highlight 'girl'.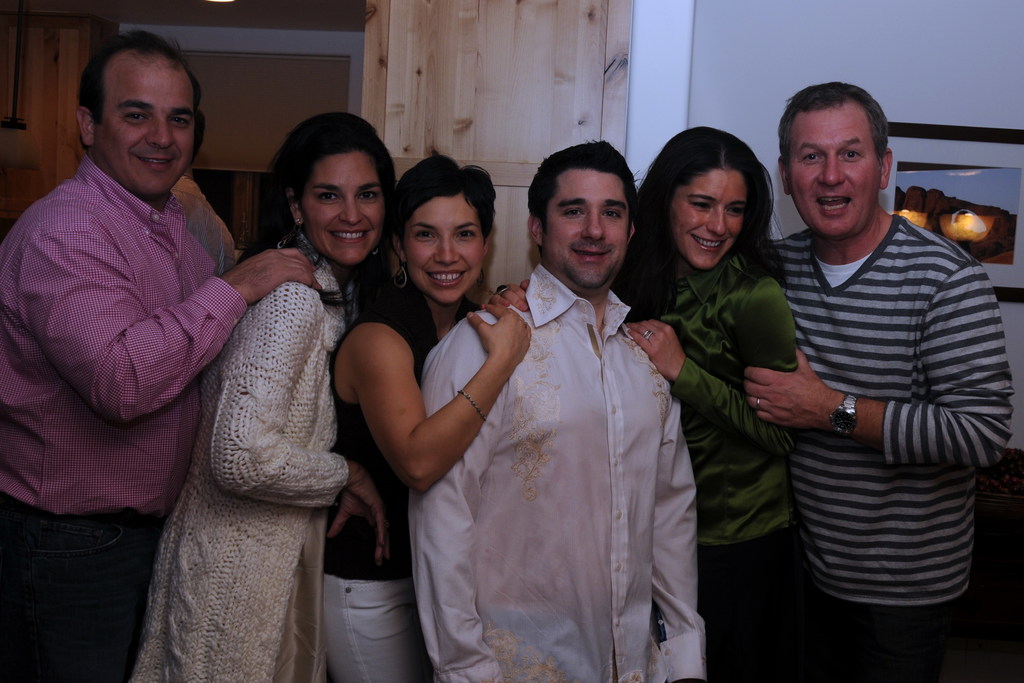
Highlighted region: 614/120/805/682.
